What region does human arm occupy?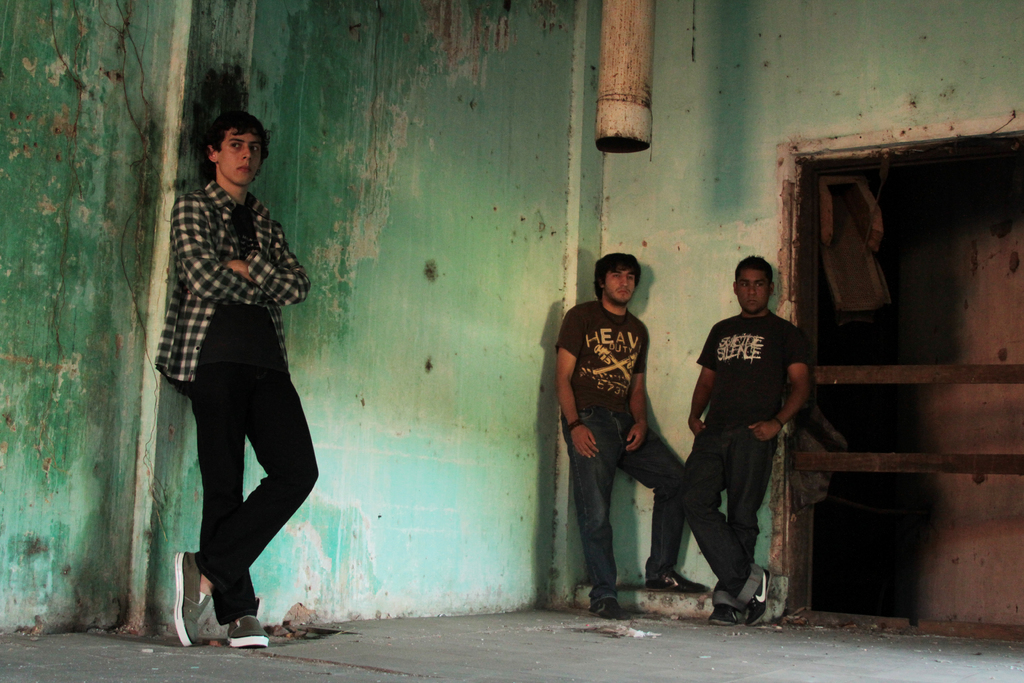
region(182, 193, 269, 304).
